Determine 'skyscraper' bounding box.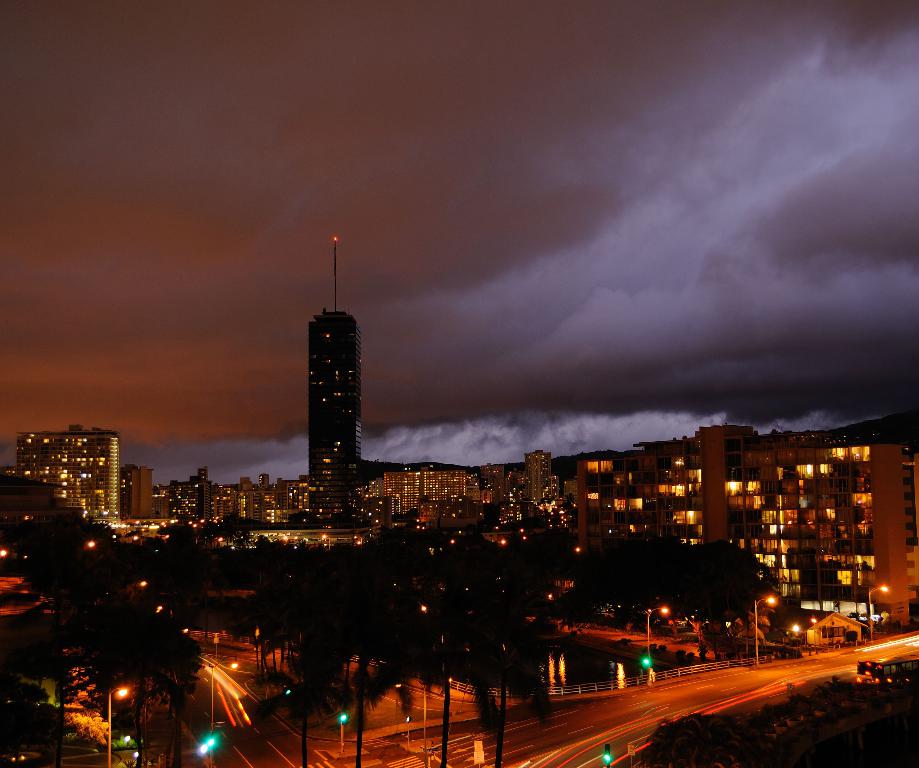
Determined: [left=122, top=458, right=179, bottom=540].
